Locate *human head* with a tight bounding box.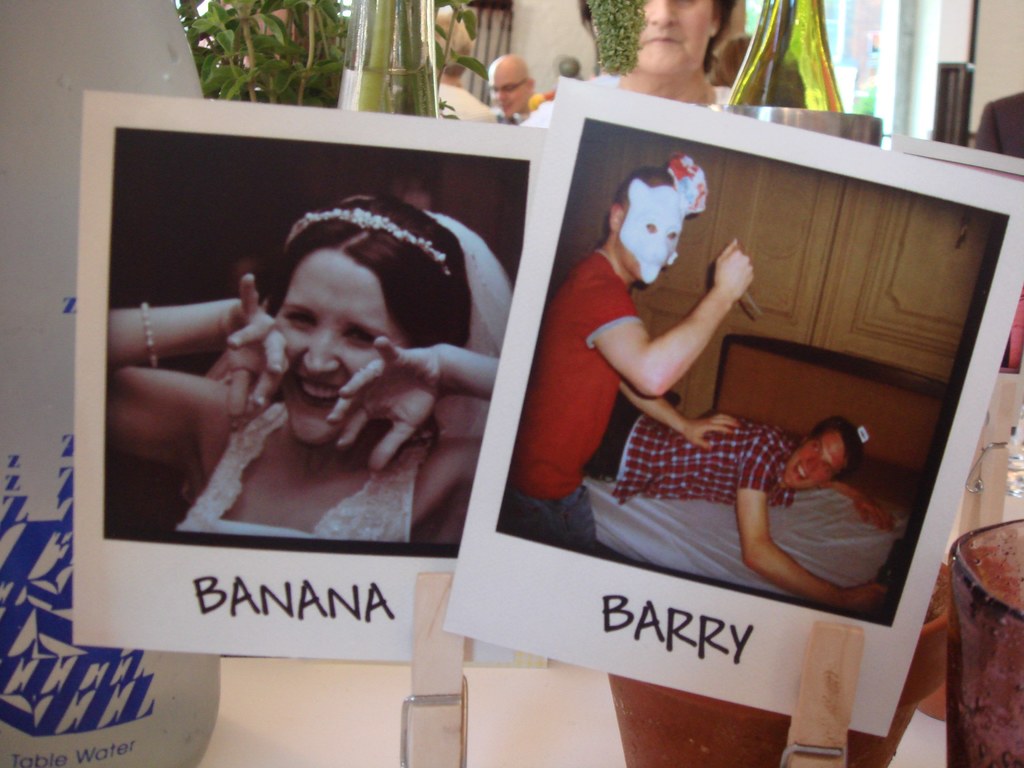
(575,0,734,77).
